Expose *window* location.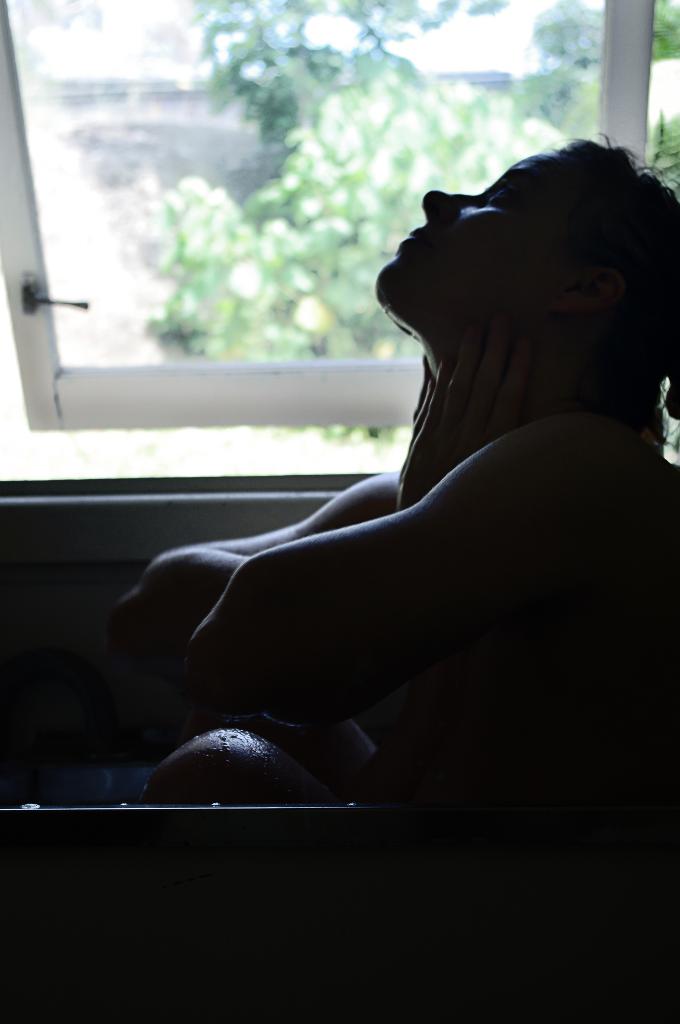
Exposed at <bbox>0, 0, 679, 508</bbox>.
